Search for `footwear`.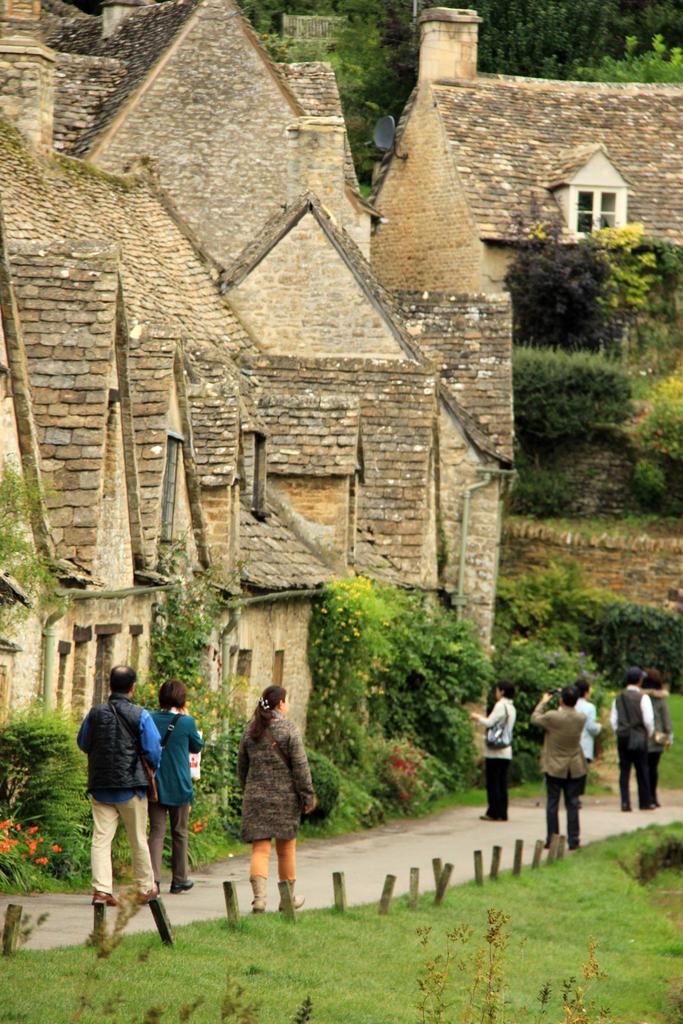
Found at detection(478, 809, 496, 821).
